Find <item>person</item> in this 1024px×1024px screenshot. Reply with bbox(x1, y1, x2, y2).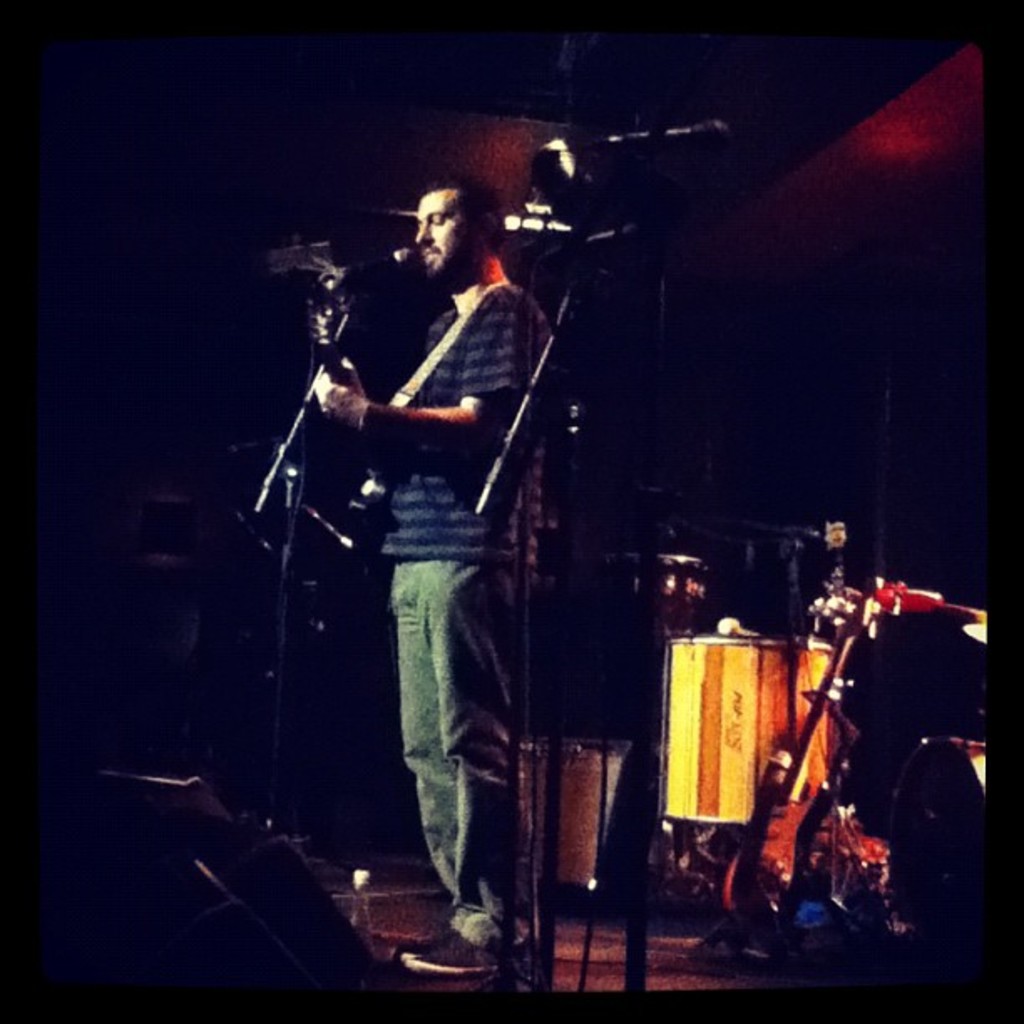
bbox(305, 251, 612, 970).
